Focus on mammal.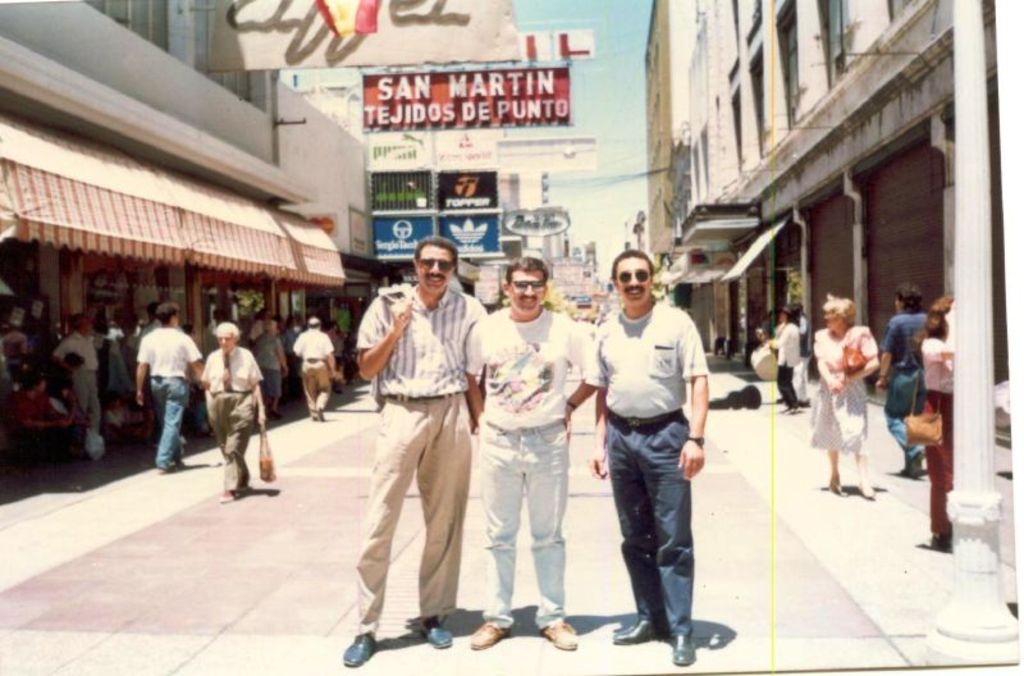
Focused at 250:305:279:346.
